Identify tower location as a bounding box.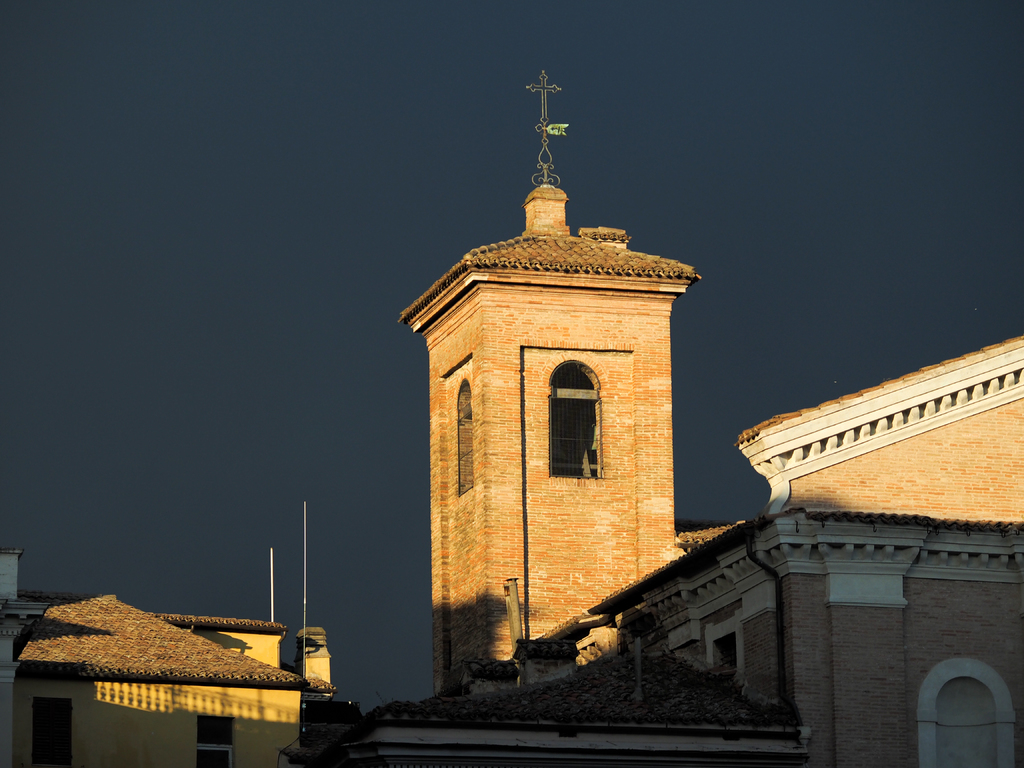
<bbox>401, 69, 699, 702</bbox>.
